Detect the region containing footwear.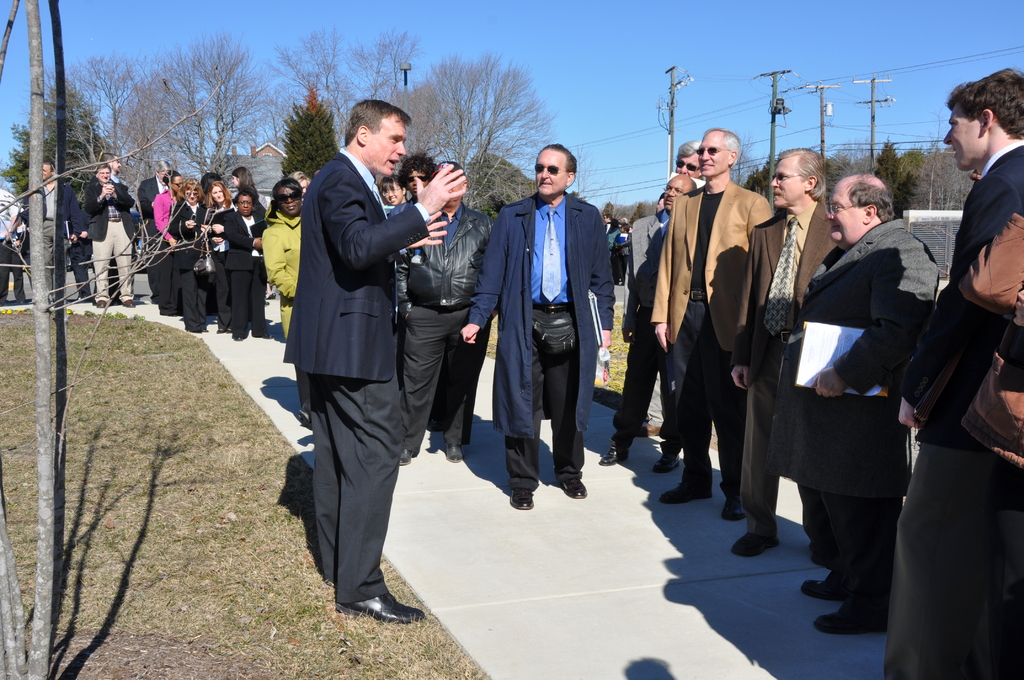
bbox(648, 451, 677, 469).
